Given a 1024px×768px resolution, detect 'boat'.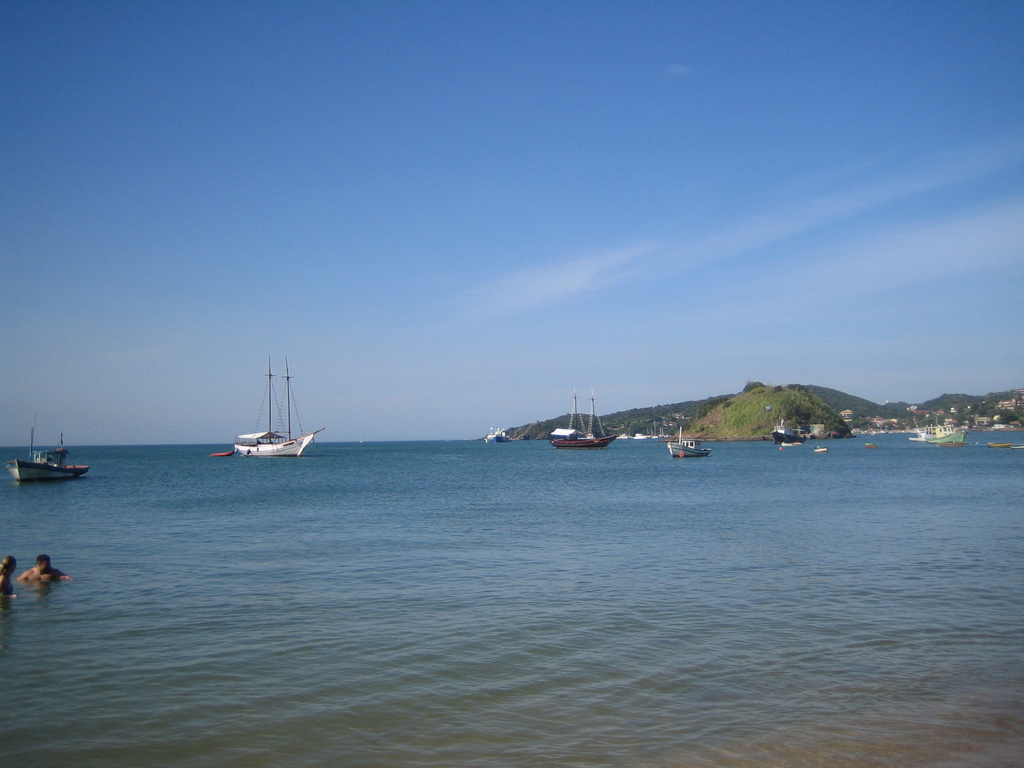
pyautogui.locateOnScreen(858, 442, 877, 449).
